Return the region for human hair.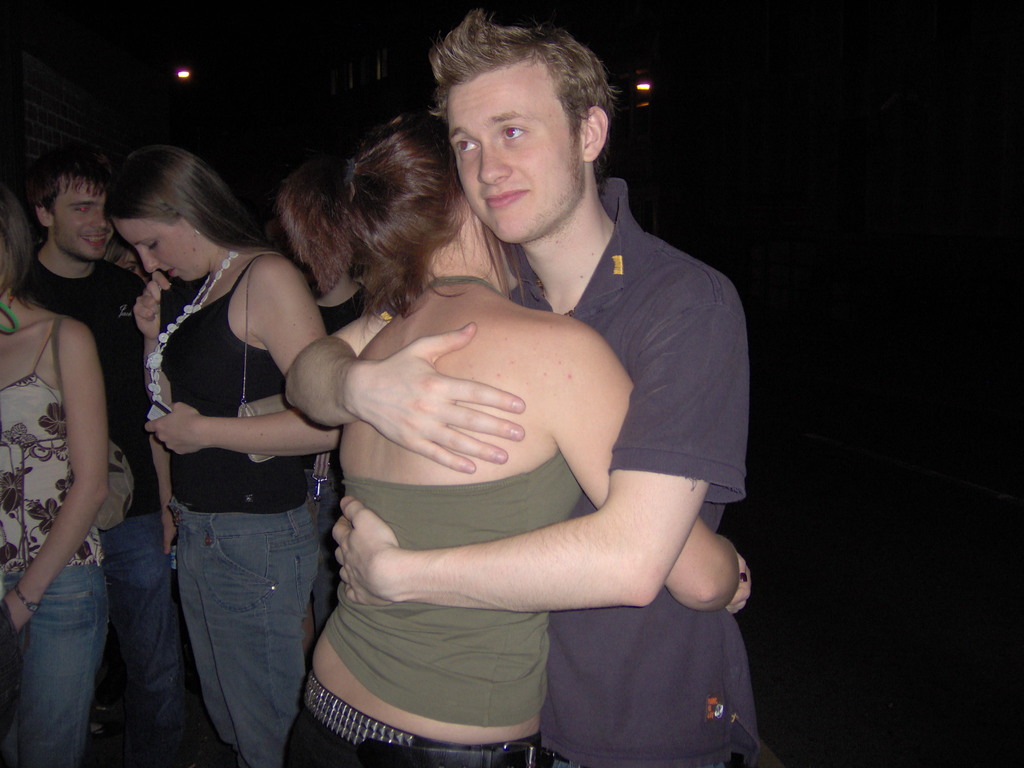
bbox=[30, 145, 111, 219].
